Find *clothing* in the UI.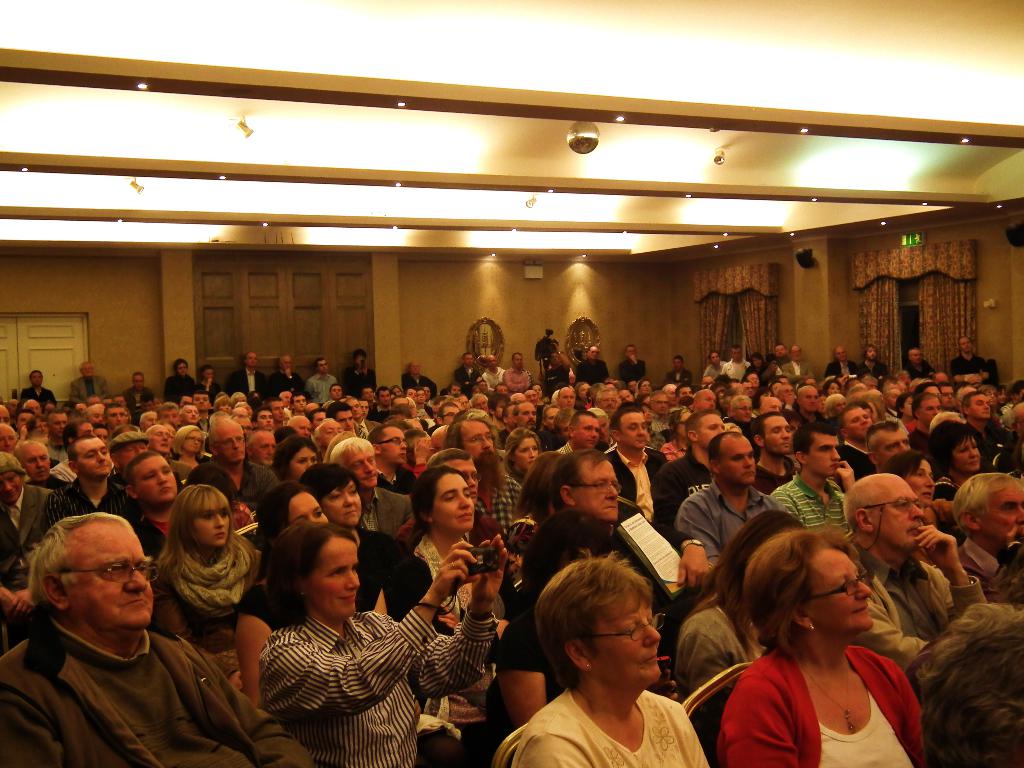
UI element at select_region(713, 648, 941, 767).
